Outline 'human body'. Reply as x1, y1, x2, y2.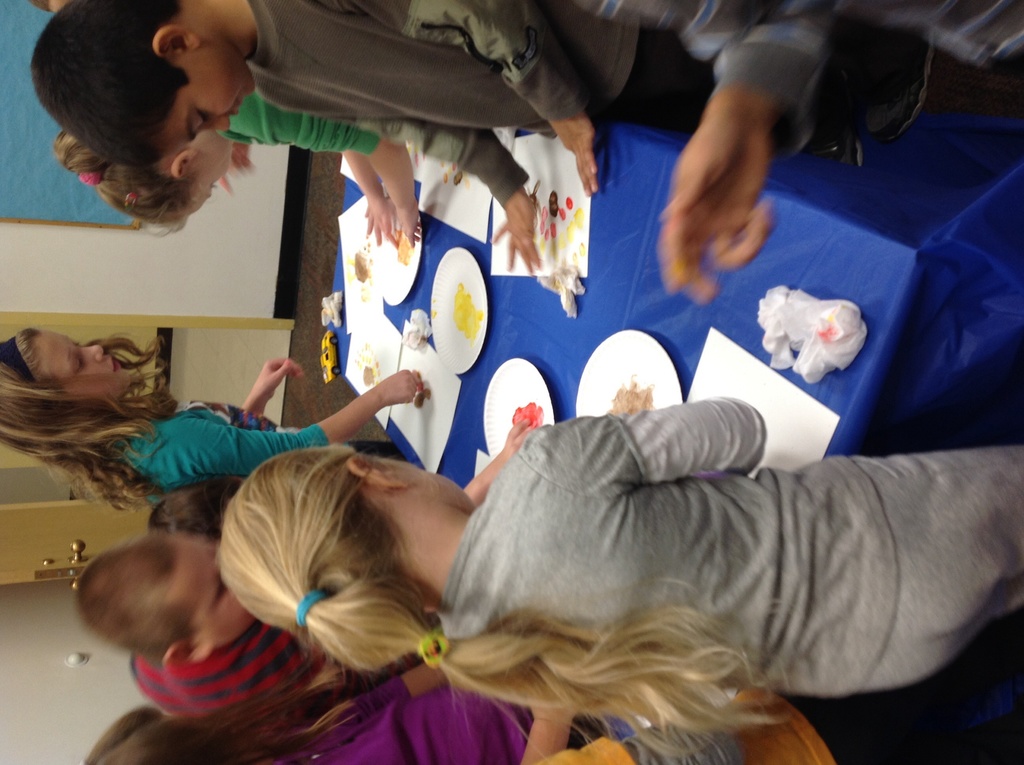
98, 357, 425, 502.
